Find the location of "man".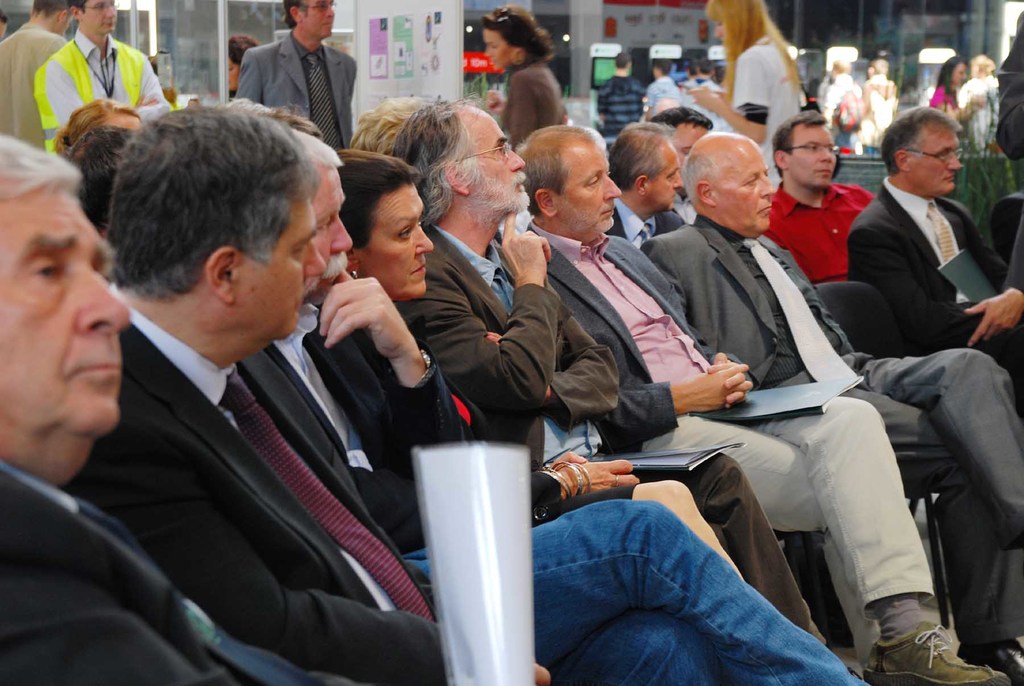
Location: locate(644, 59, 680, 114).
